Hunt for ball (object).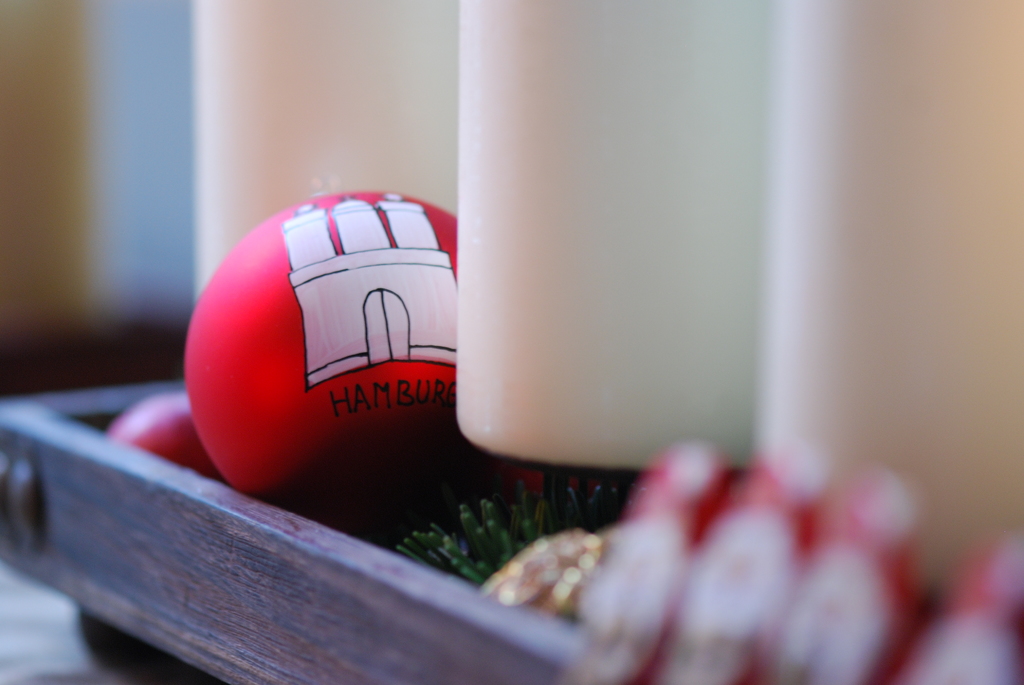
Hunted down at rect(191, 187, 568, 574).
